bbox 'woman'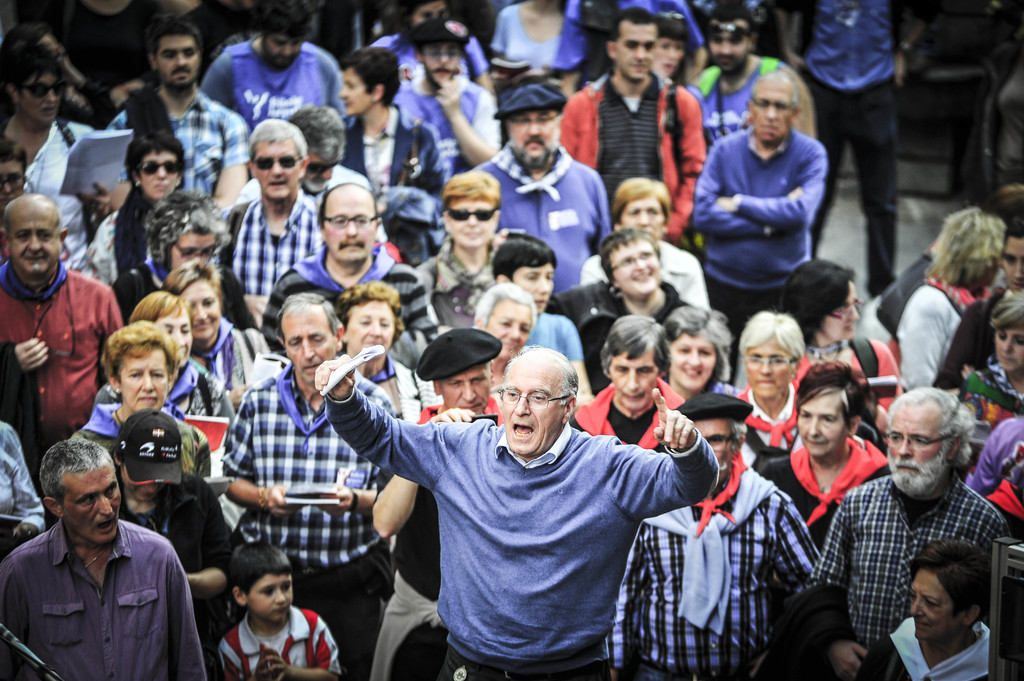
Rect(159, 256, 262, 421)
